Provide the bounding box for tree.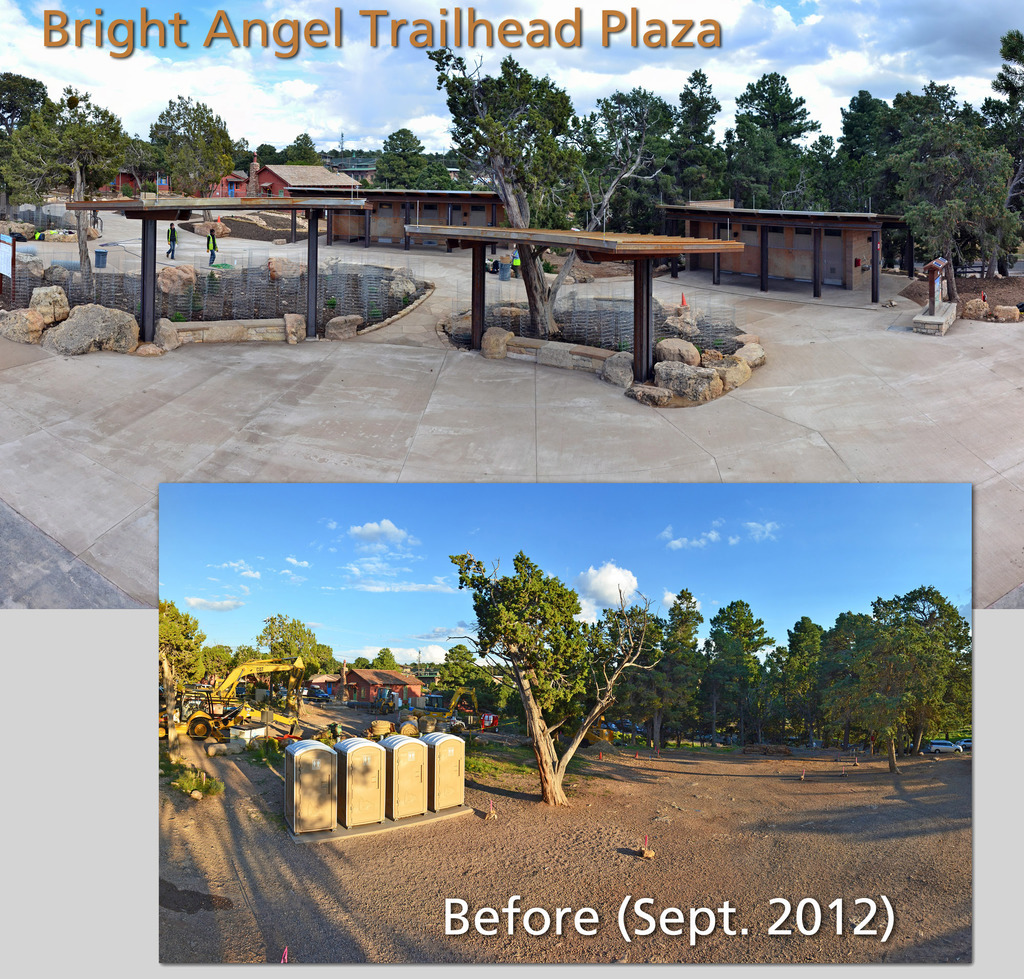
Rect(155, 606, 218, 747).
